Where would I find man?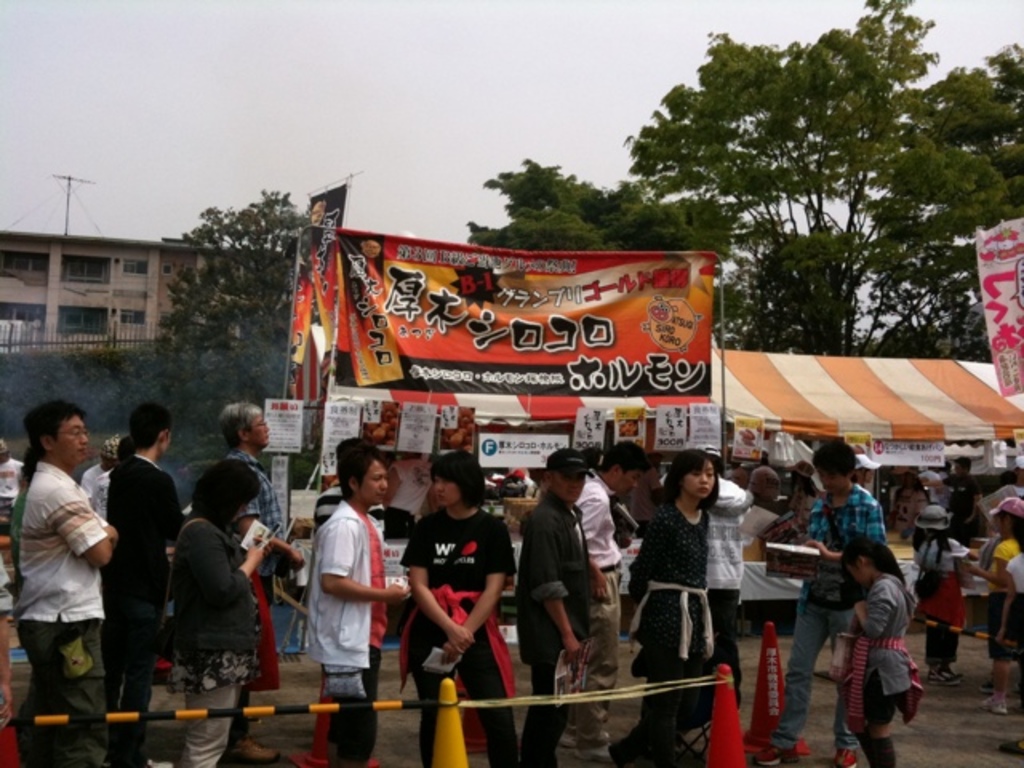
At 510, 450, 597, 766.
